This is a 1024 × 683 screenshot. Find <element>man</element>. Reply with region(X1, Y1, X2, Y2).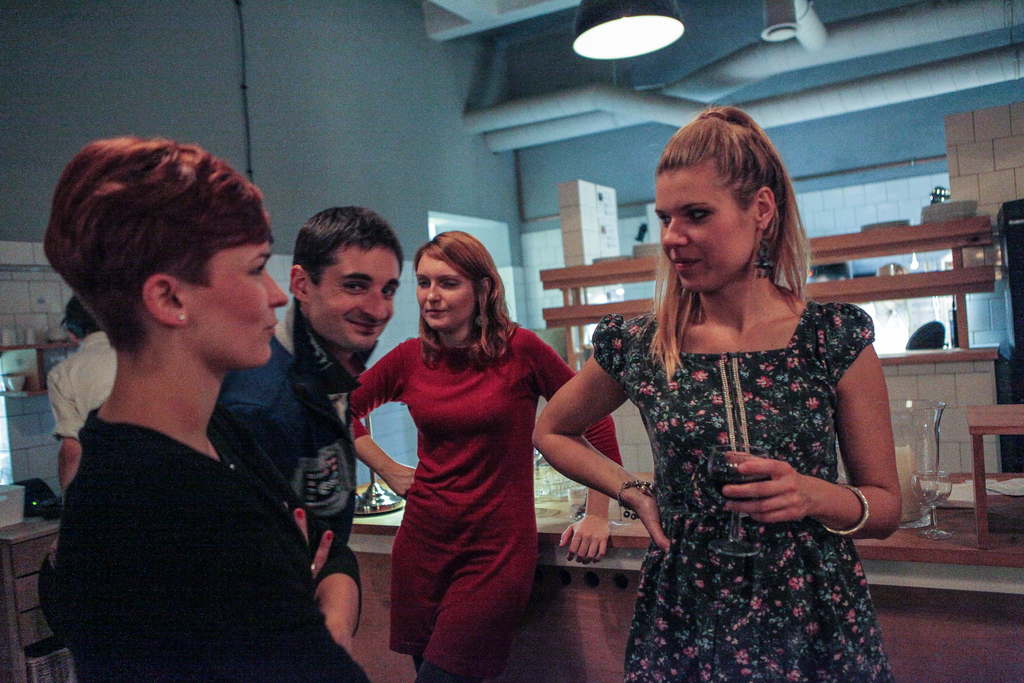
region(221, 204, 409, 659).
